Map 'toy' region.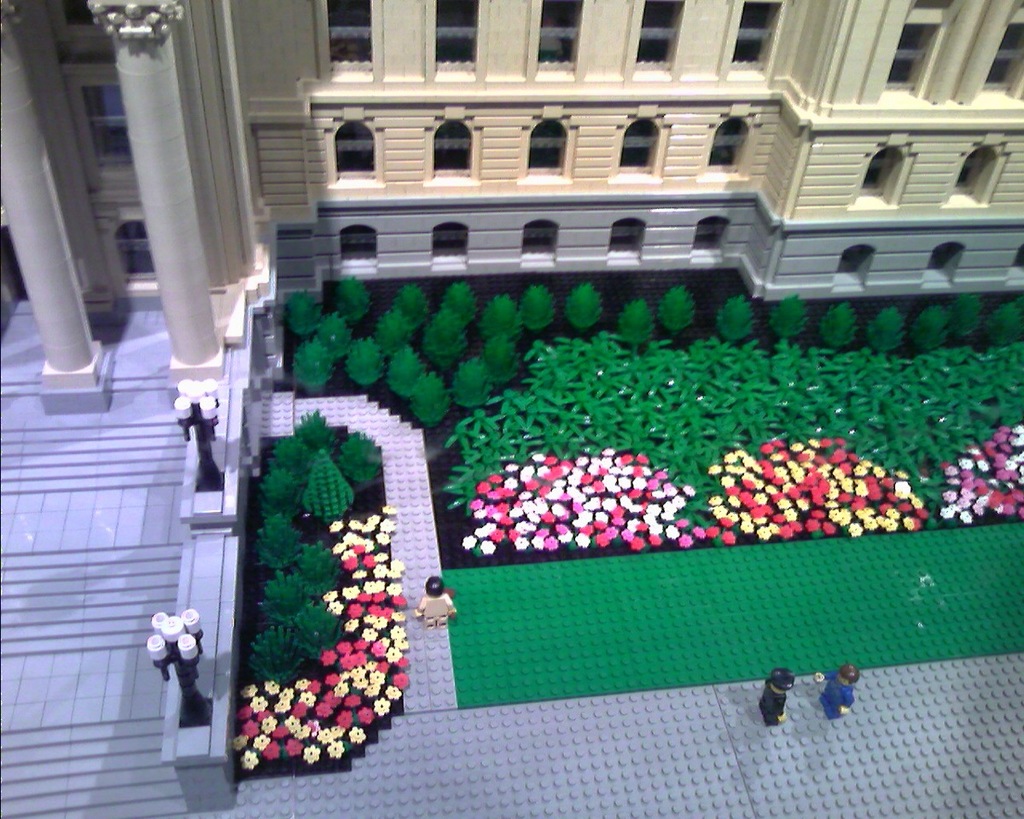
Mapped to region(410, 579, 451, 626).
